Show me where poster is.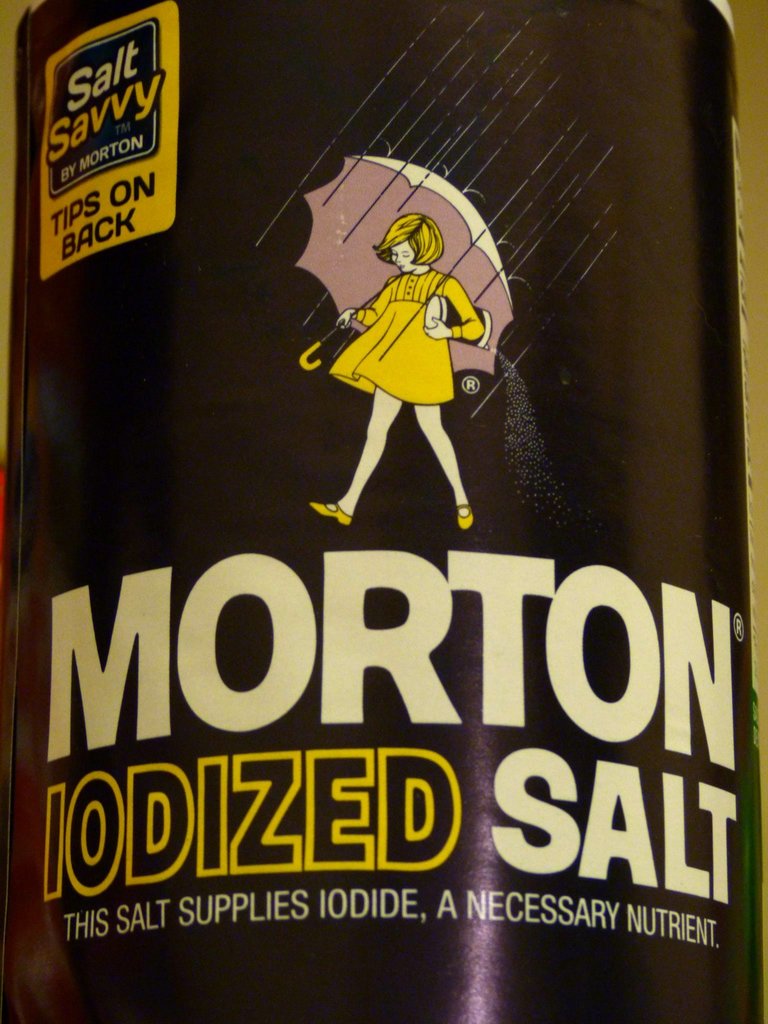
poster is at <bbox>0, 2, 767, 1023</bbox>.
